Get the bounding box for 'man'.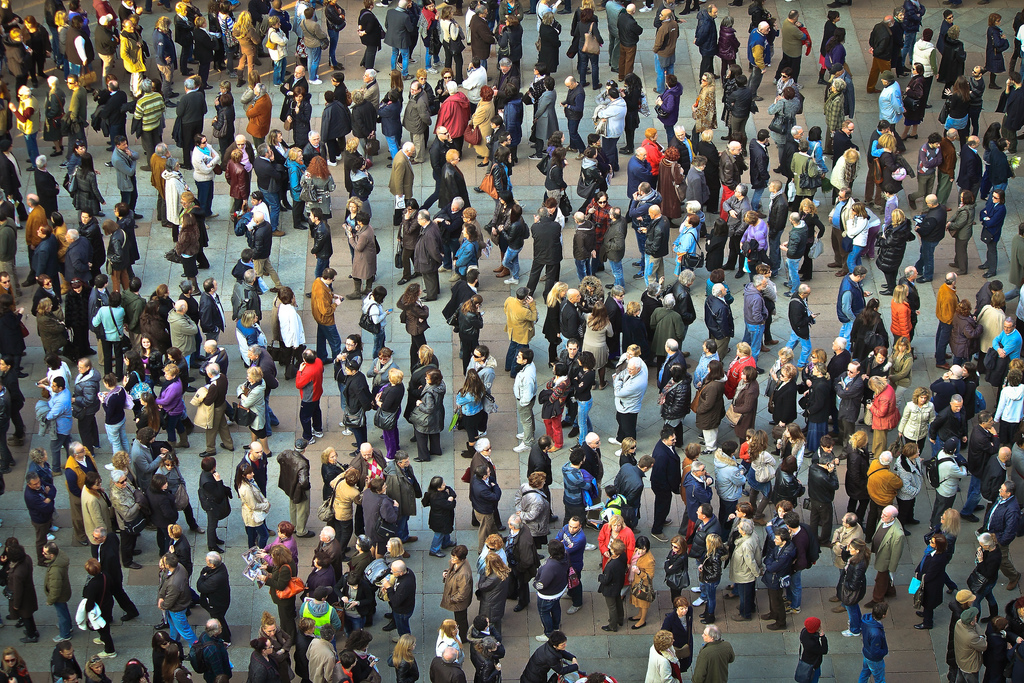
left=95, top=0, right=118, bottom=18.
